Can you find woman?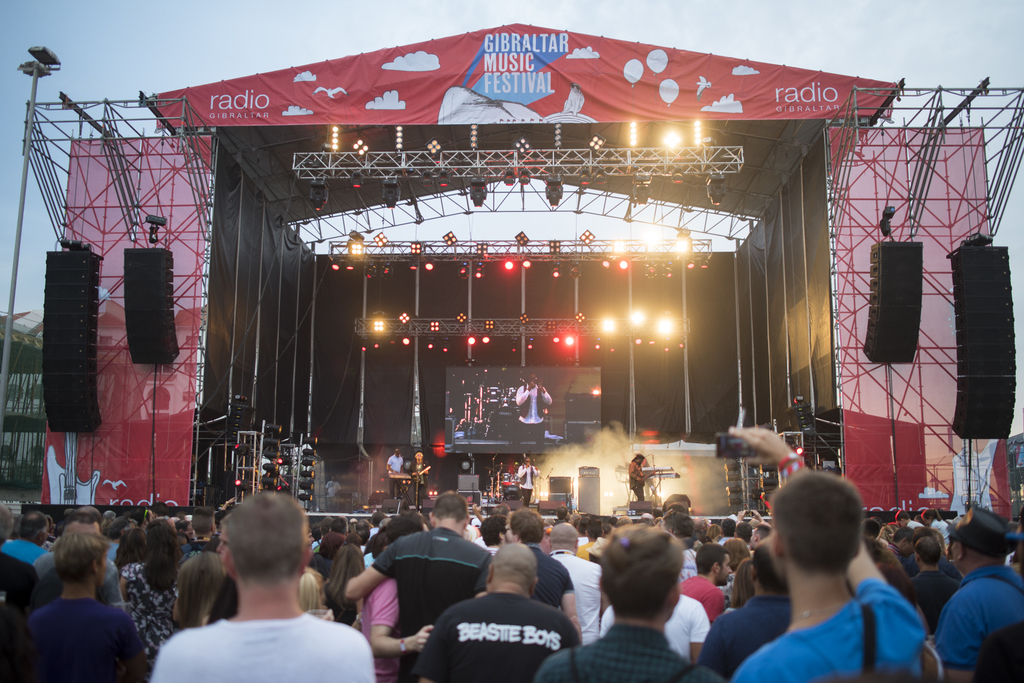
Yes, bounding box: x1=916, y1=508, x2=951, y2=547.
